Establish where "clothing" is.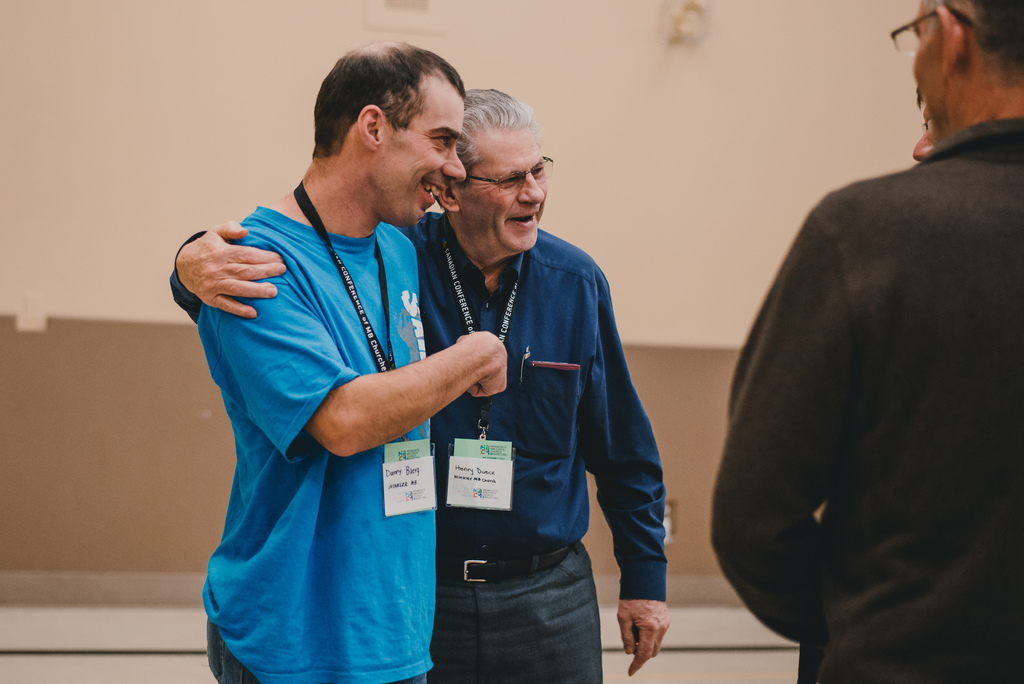
Established at 716,63,1015,683.
